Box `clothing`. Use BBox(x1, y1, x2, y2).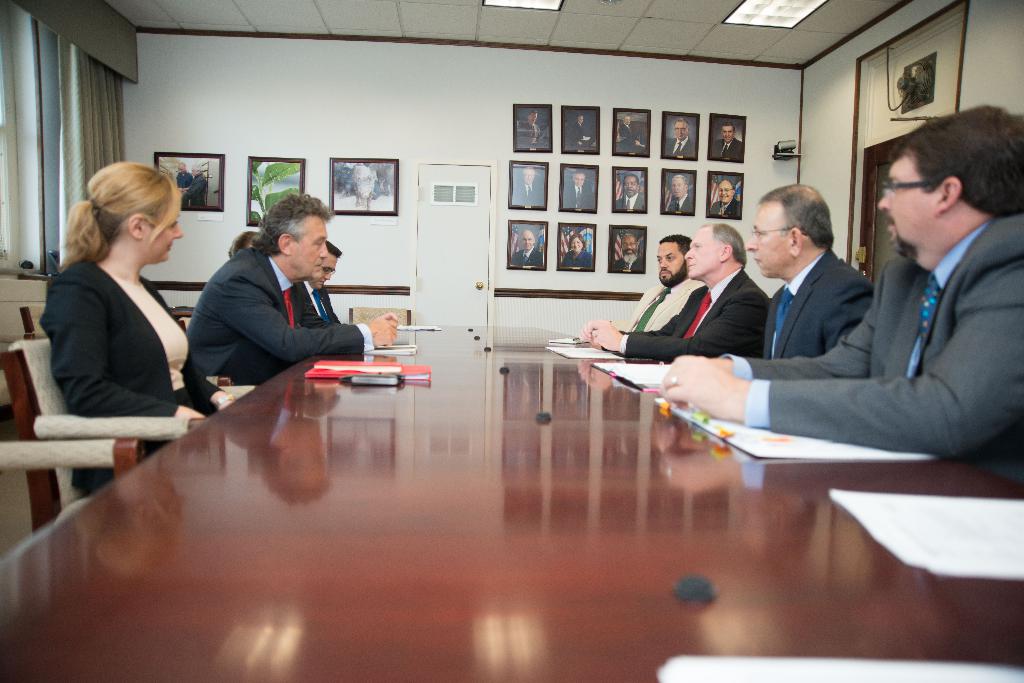
BBox(625, 277, 703, 333).
